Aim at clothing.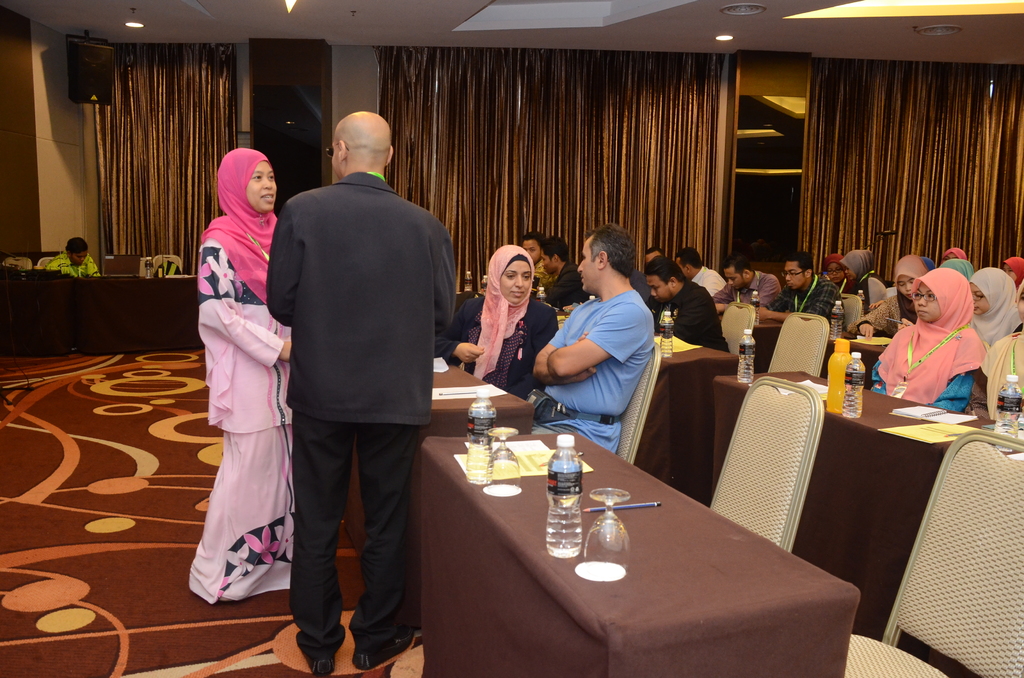
Aimed at {"left": 46, "top": 250, "right": 101, "bottom": 276}.
